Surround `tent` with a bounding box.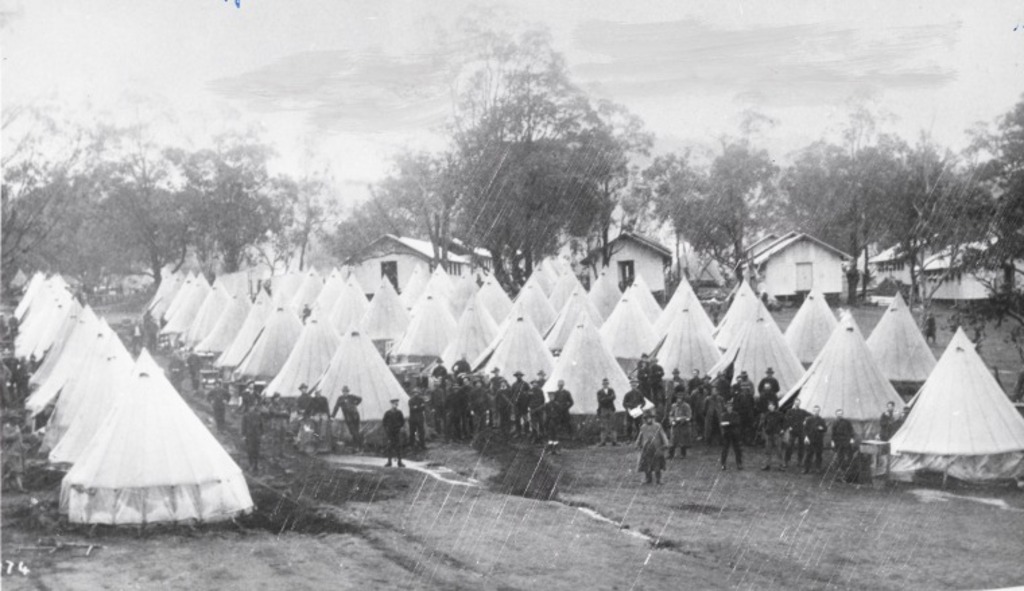
725/234/781/281.
